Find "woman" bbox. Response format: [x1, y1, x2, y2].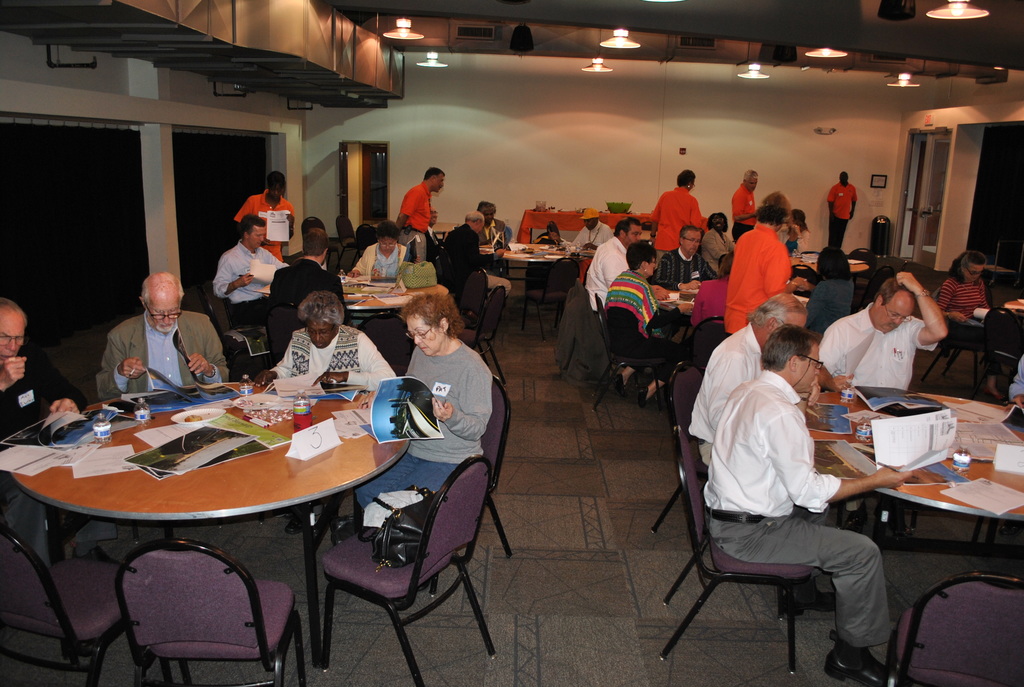
[651, 166, 707, 265].
